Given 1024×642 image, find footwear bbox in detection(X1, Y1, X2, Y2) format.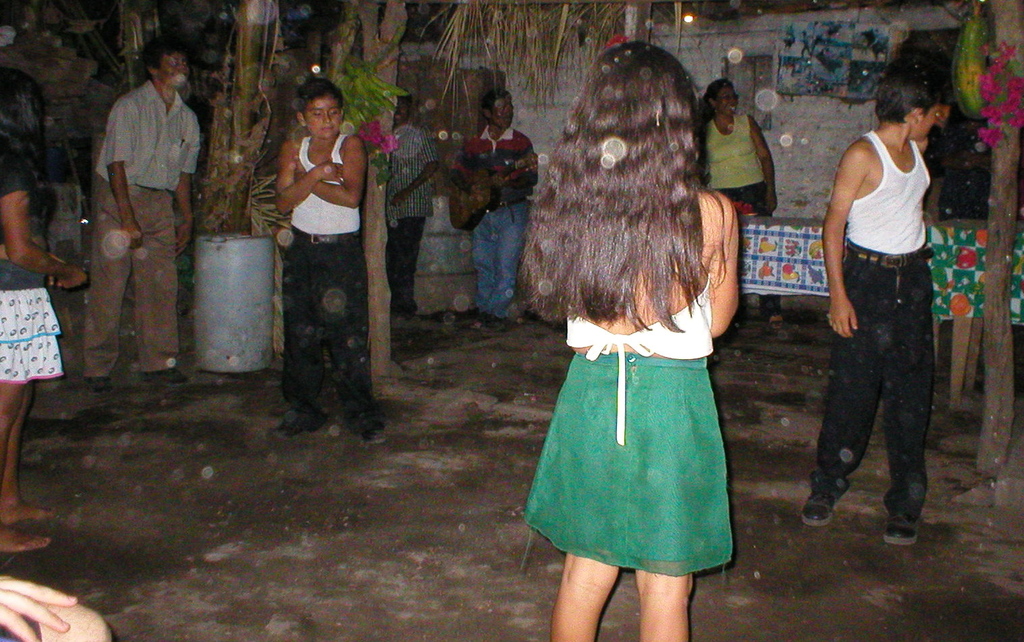
detection(85, 377, 119, 397).
